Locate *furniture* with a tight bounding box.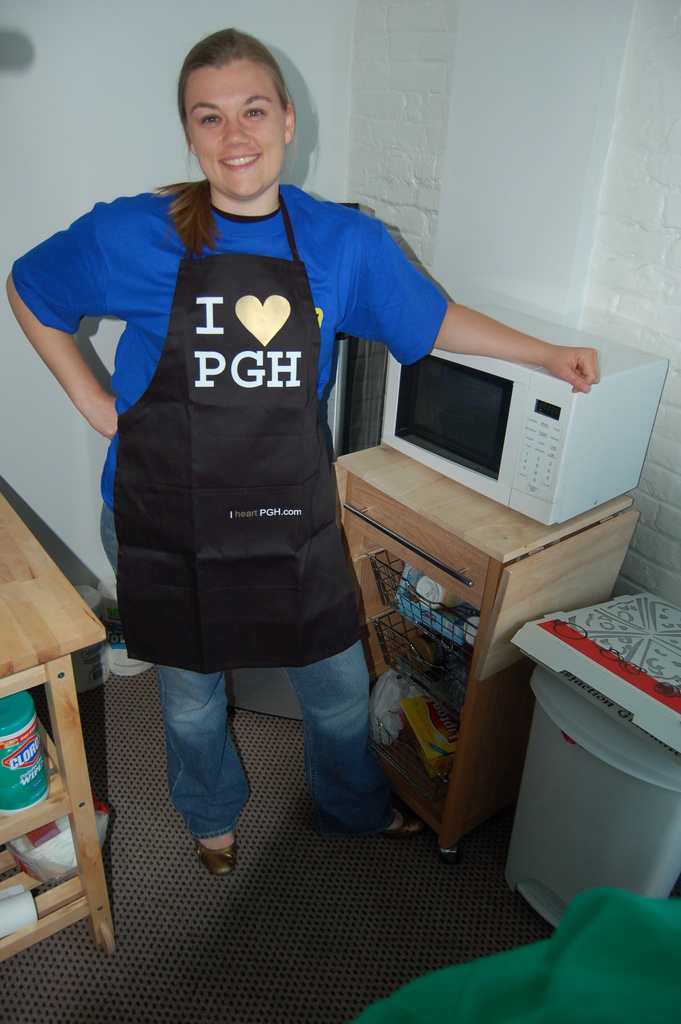
0,492,117,954.
